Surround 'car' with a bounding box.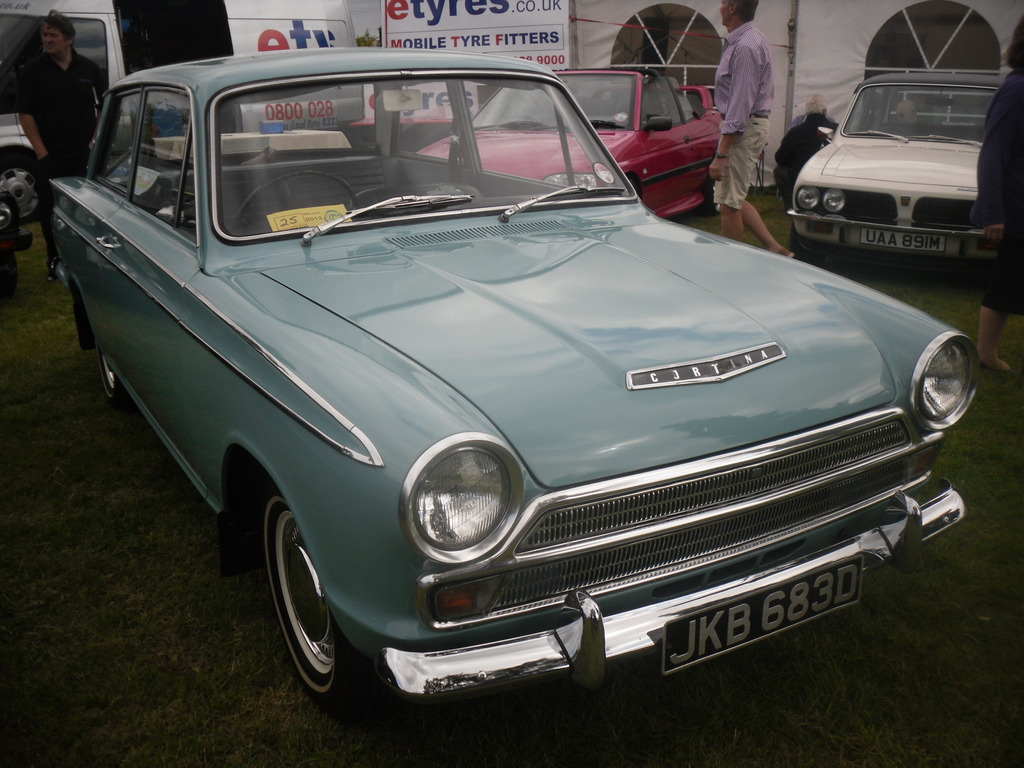
box(54, 45, 980, 707).
